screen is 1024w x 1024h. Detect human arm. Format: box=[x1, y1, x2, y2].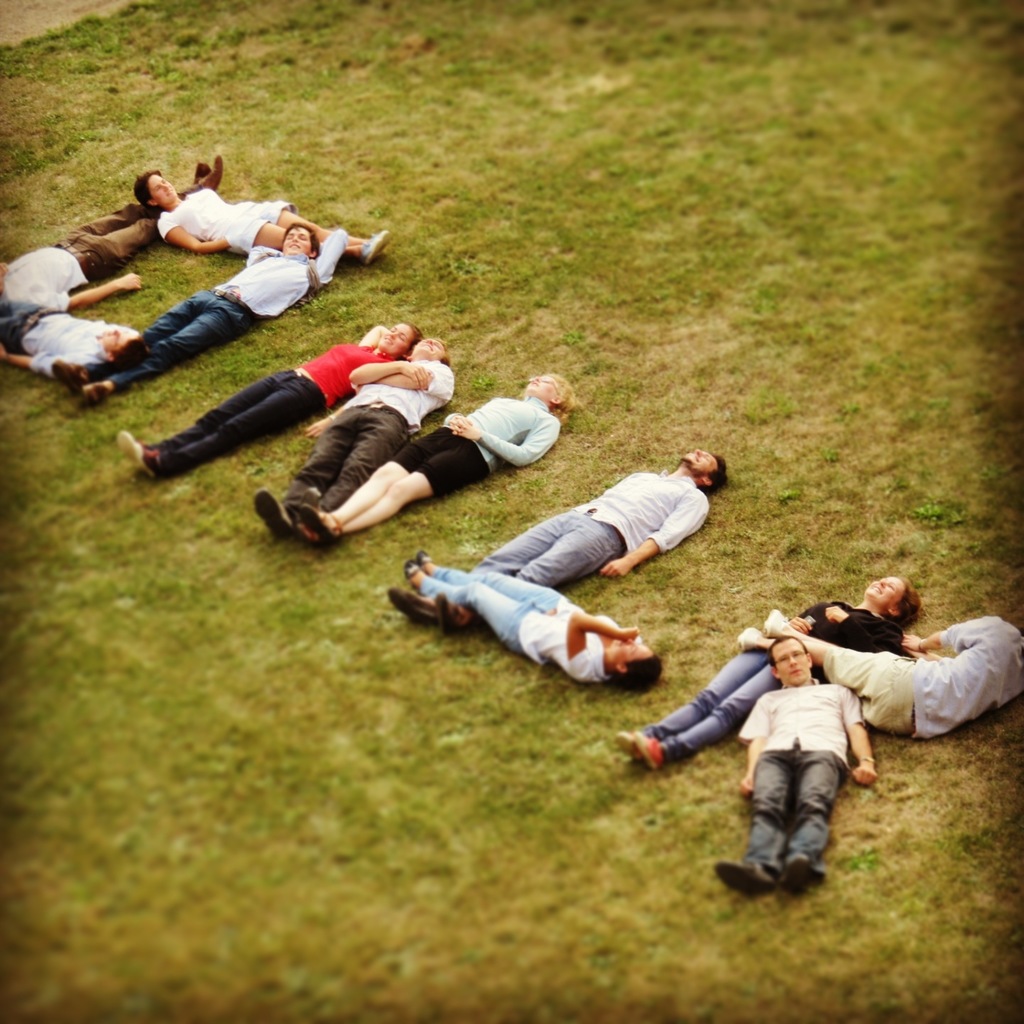
box=[343, 362, 433, 392].
